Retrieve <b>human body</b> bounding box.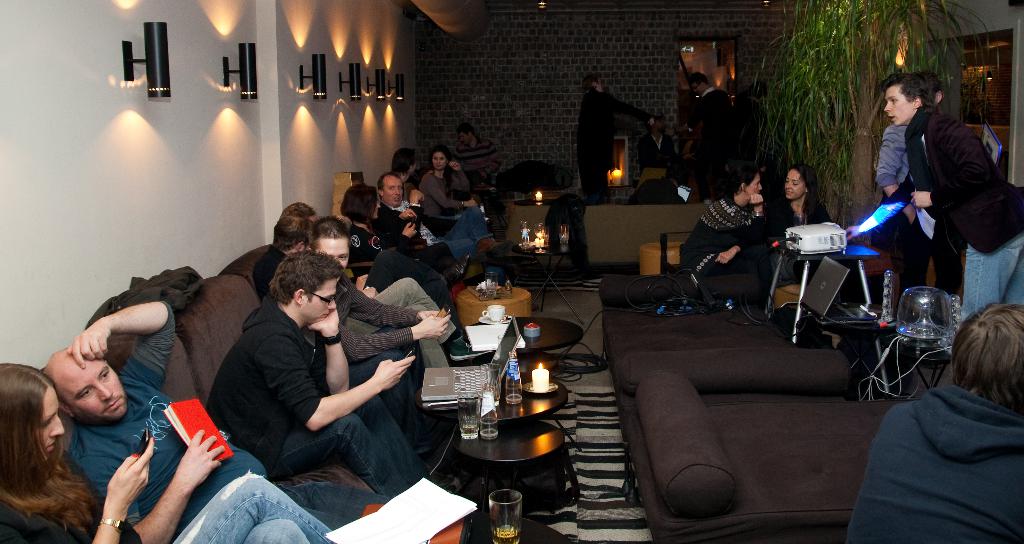
Bounding box: 757,160,826,282.
